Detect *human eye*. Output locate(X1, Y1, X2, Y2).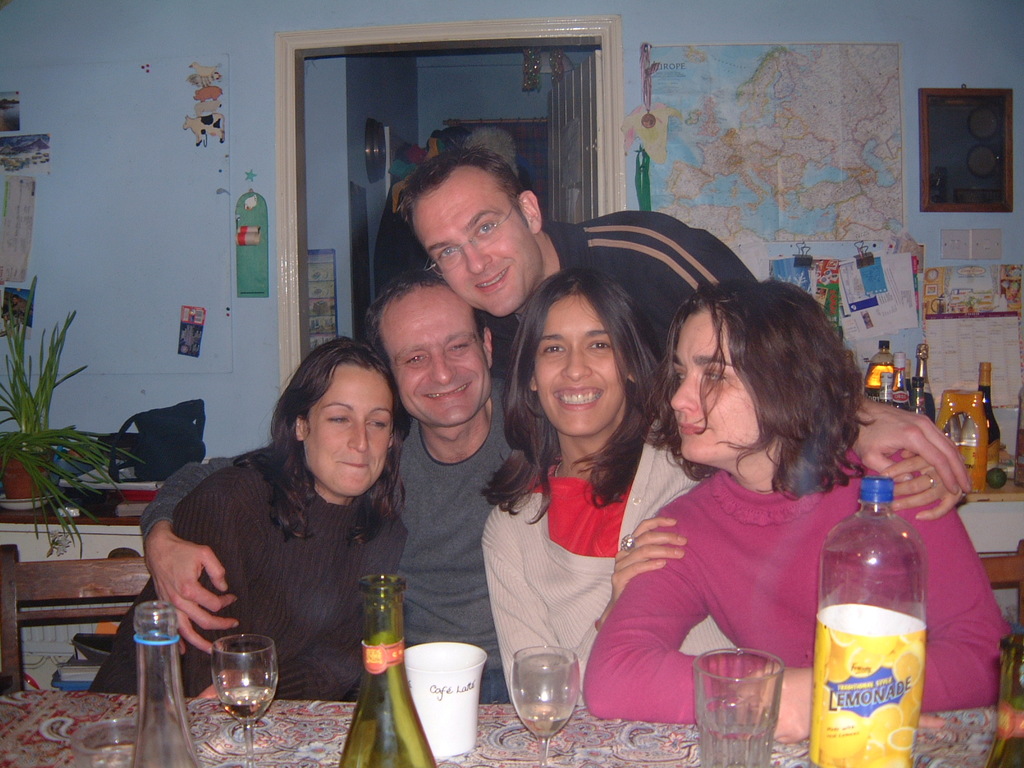
locate(451, 341, 474, 355).
